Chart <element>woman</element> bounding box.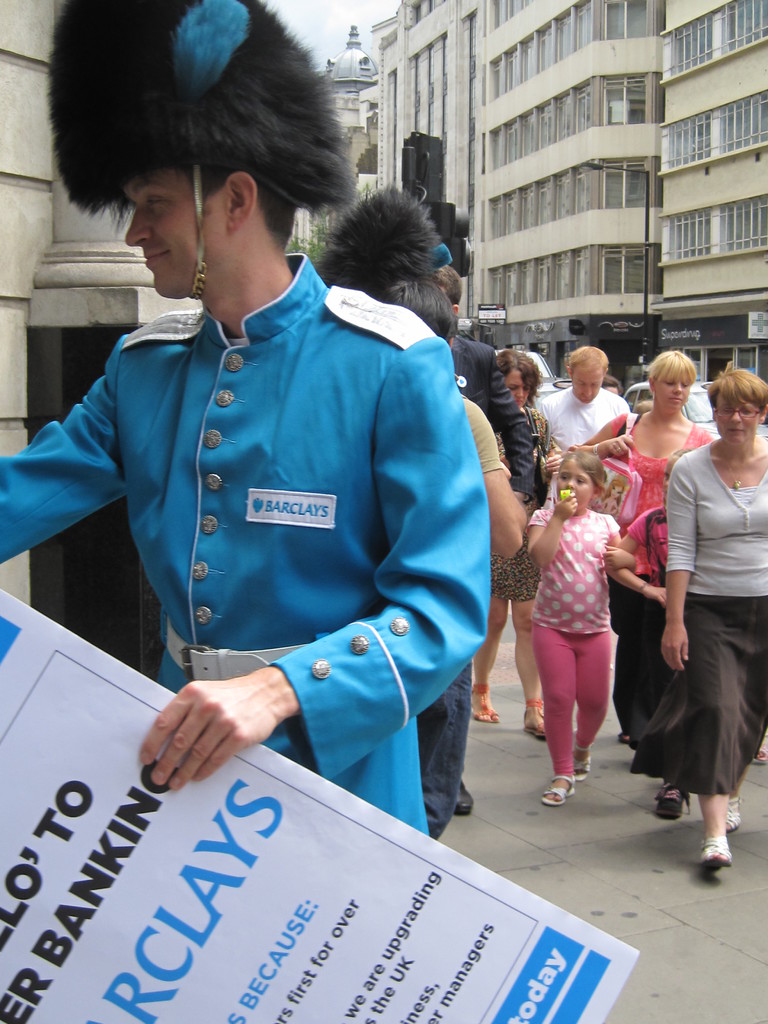
Charted: (658, 359, 767, 860).
